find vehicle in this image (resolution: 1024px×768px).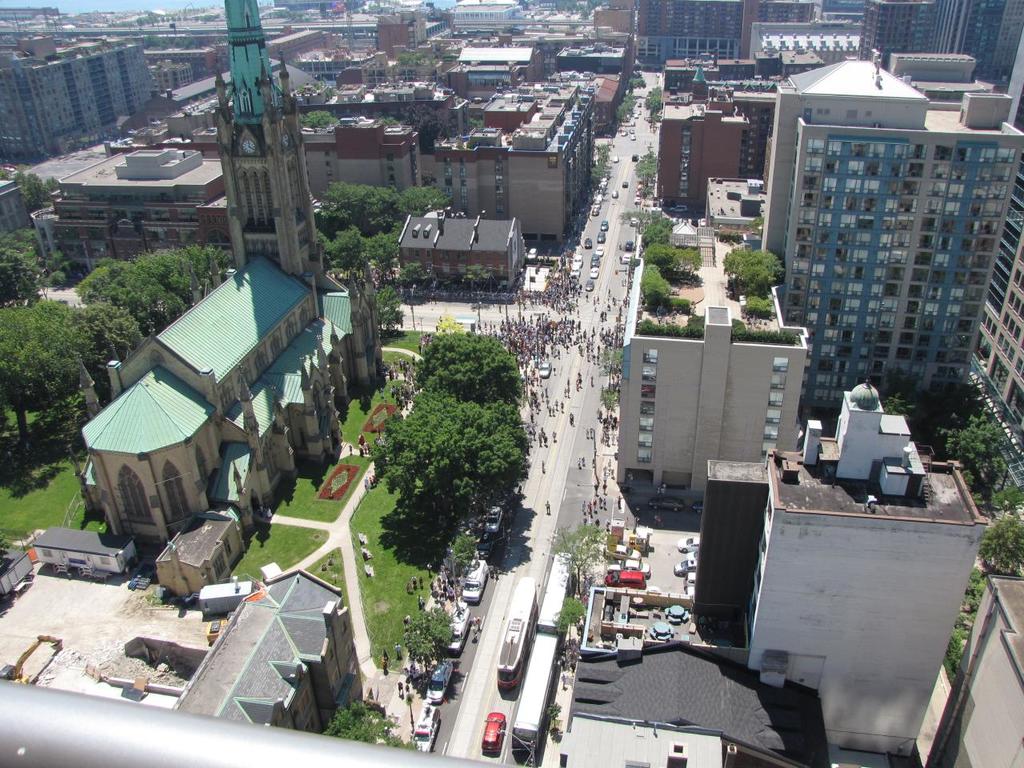
region(648, 494, 682, 510).
